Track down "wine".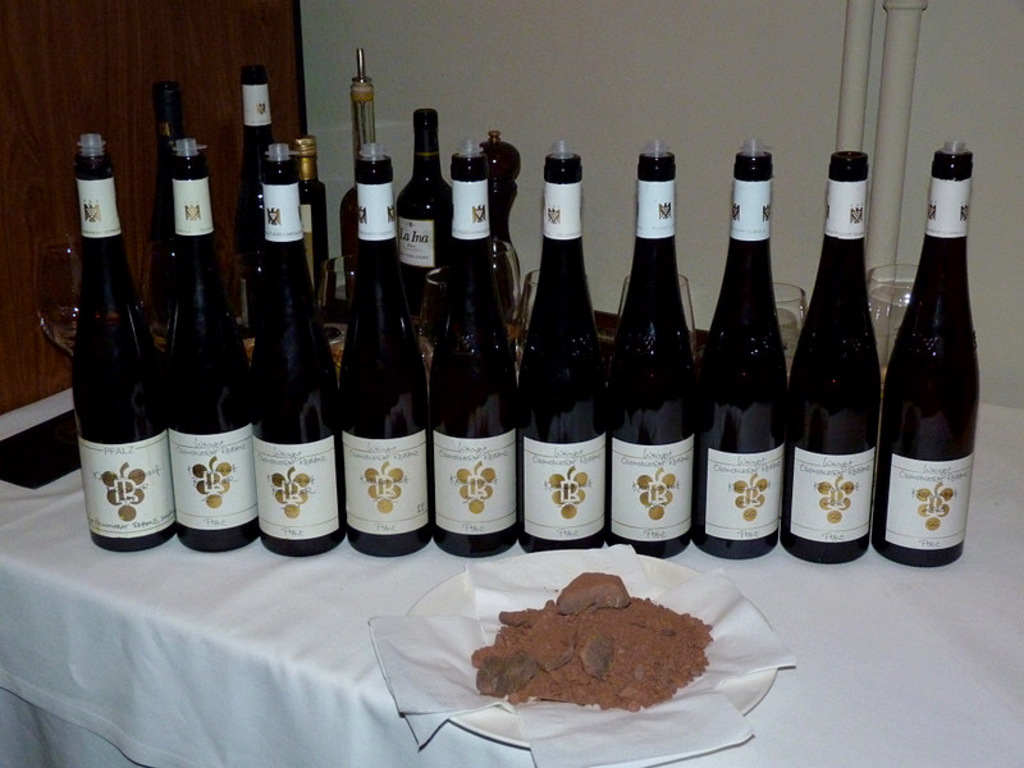
Tracked to 147,78,210,328.
